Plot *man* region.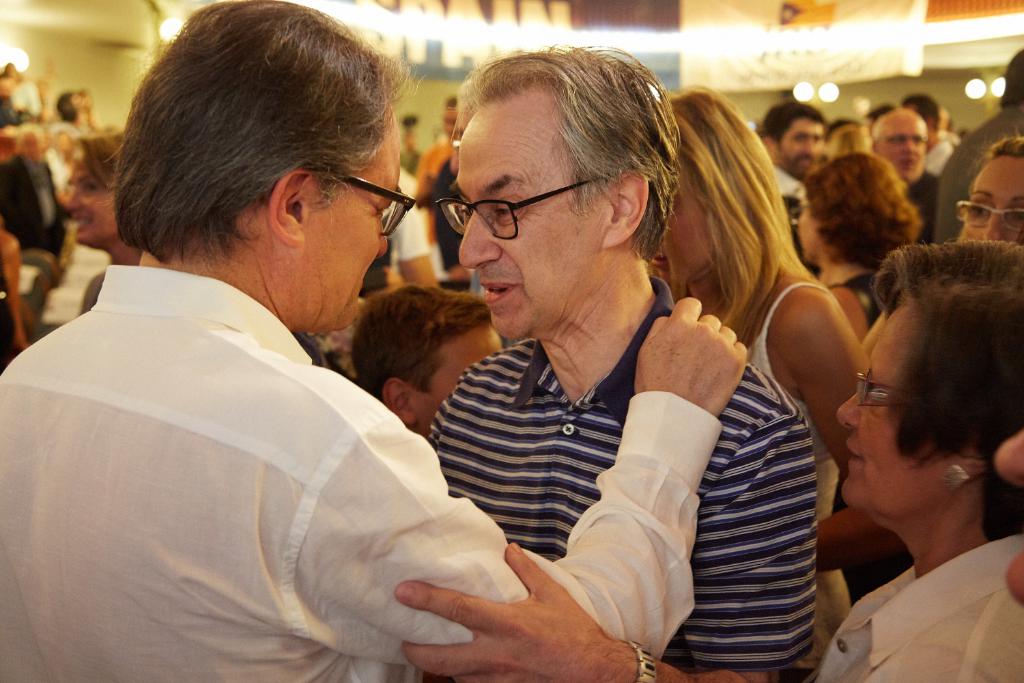
Plotted at region(907, 89, 958, 172).
